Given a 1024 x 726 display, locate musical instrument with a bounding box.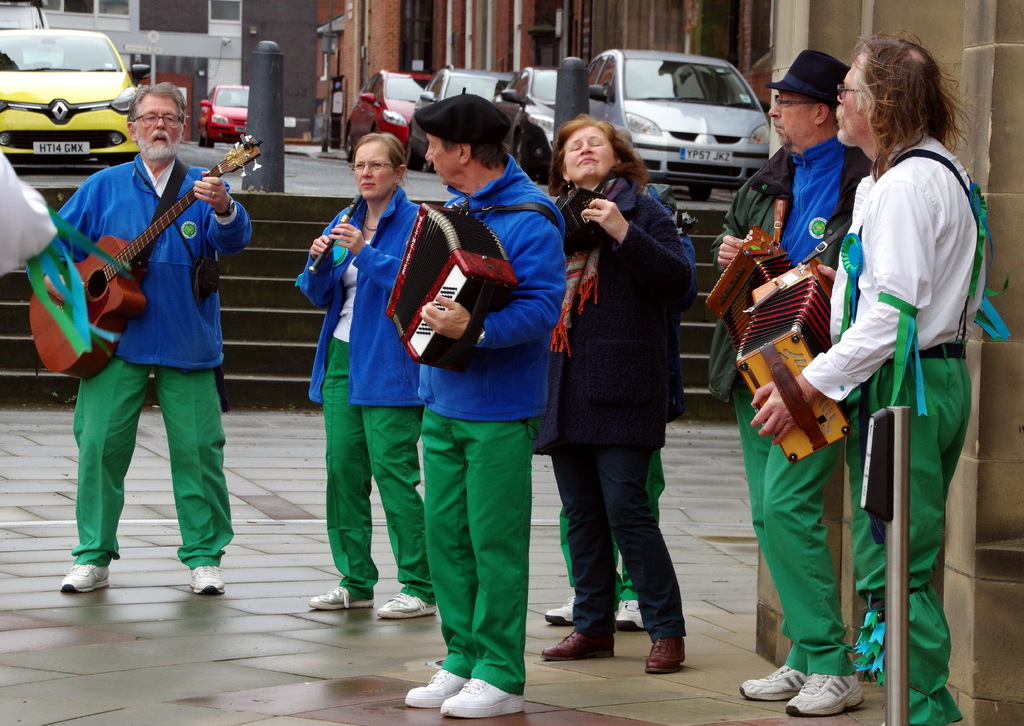
Located: 385:203:519:376.
